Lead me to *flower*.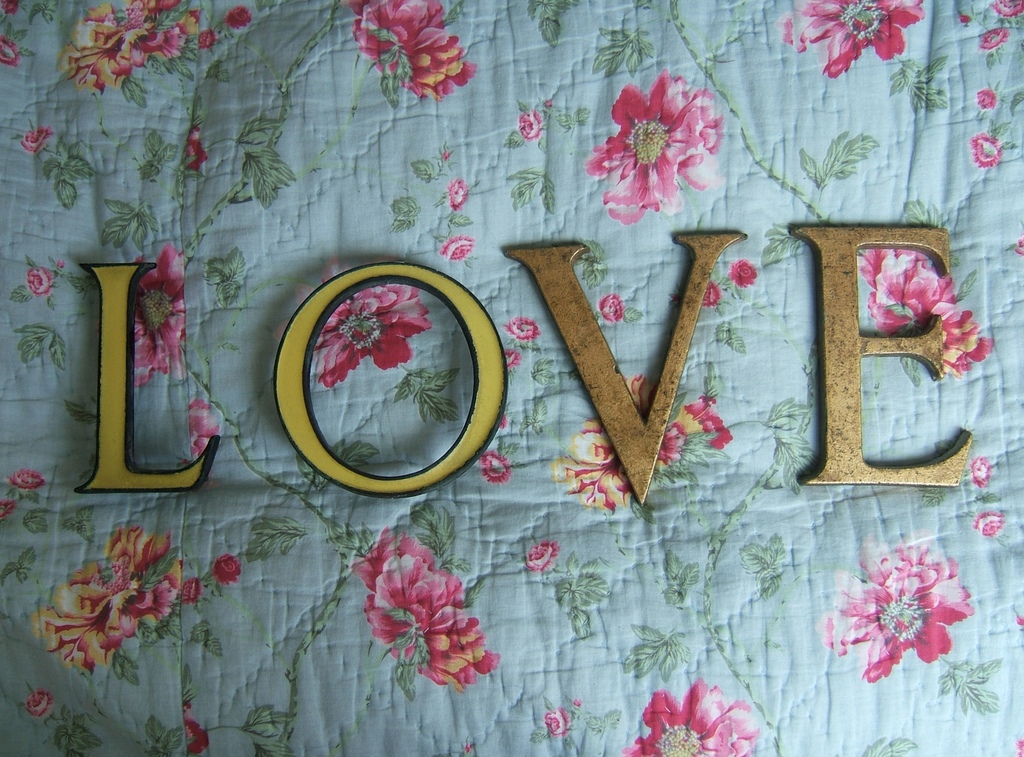
Lead to locate(33, 521, 184, 678).
